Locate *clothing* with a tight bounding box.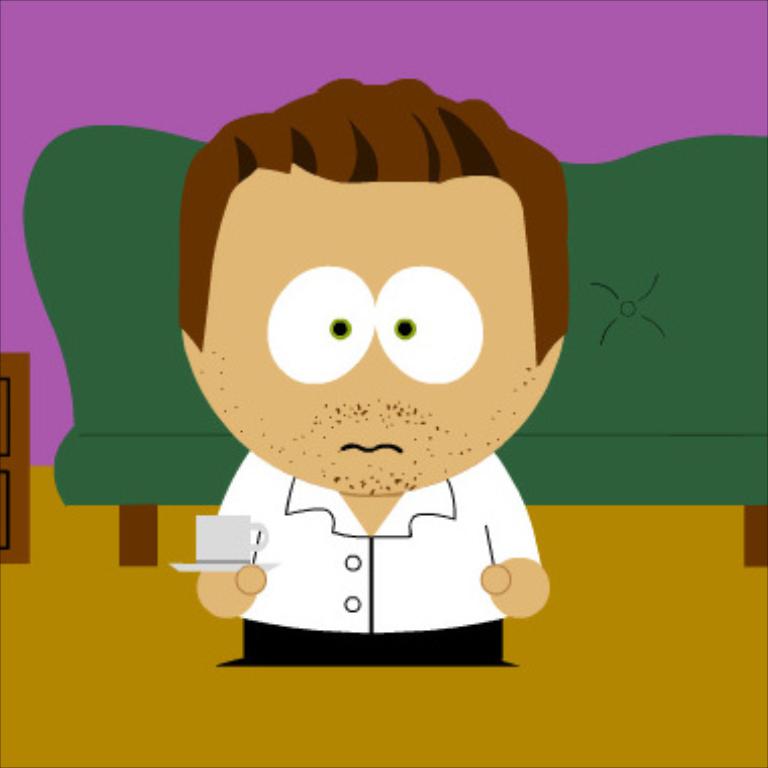
bbox=[218, 453, 542, 665].
